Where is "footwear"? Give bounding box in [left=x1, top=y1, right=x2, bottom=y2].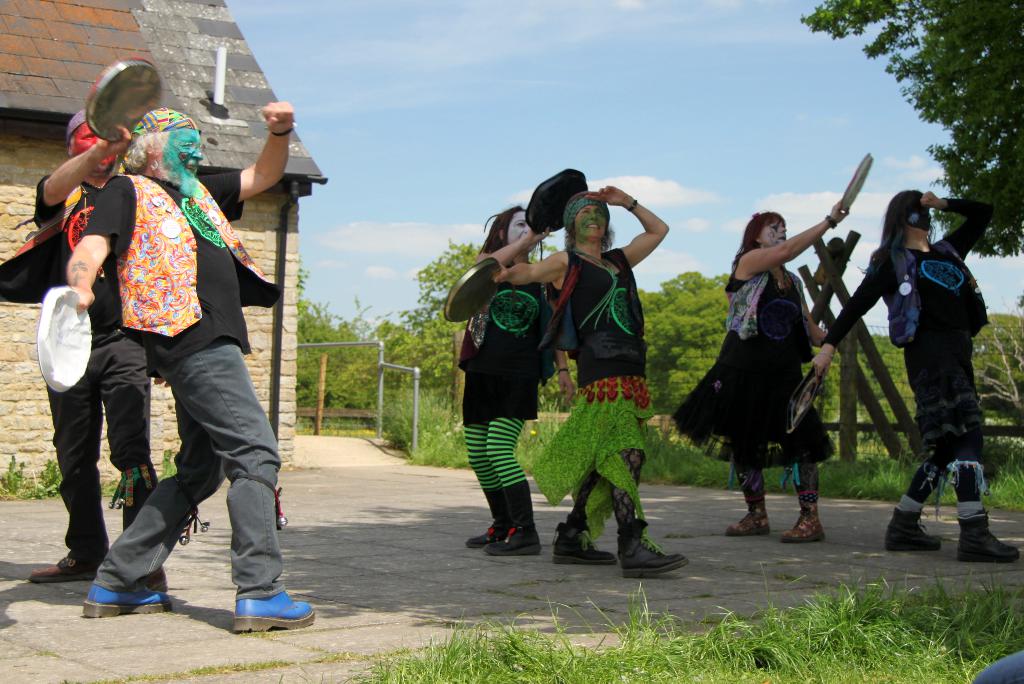
[left=772, top=501, right=822, bottom=544].
